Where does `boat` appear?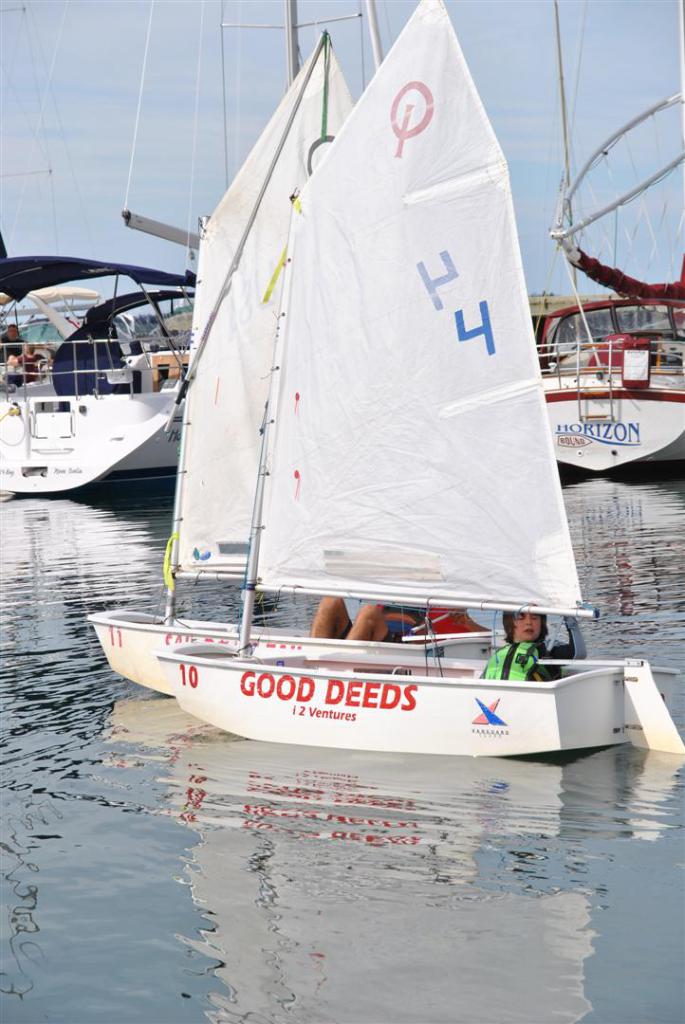
Appears at bbox=(106, 0, 607, 794).
